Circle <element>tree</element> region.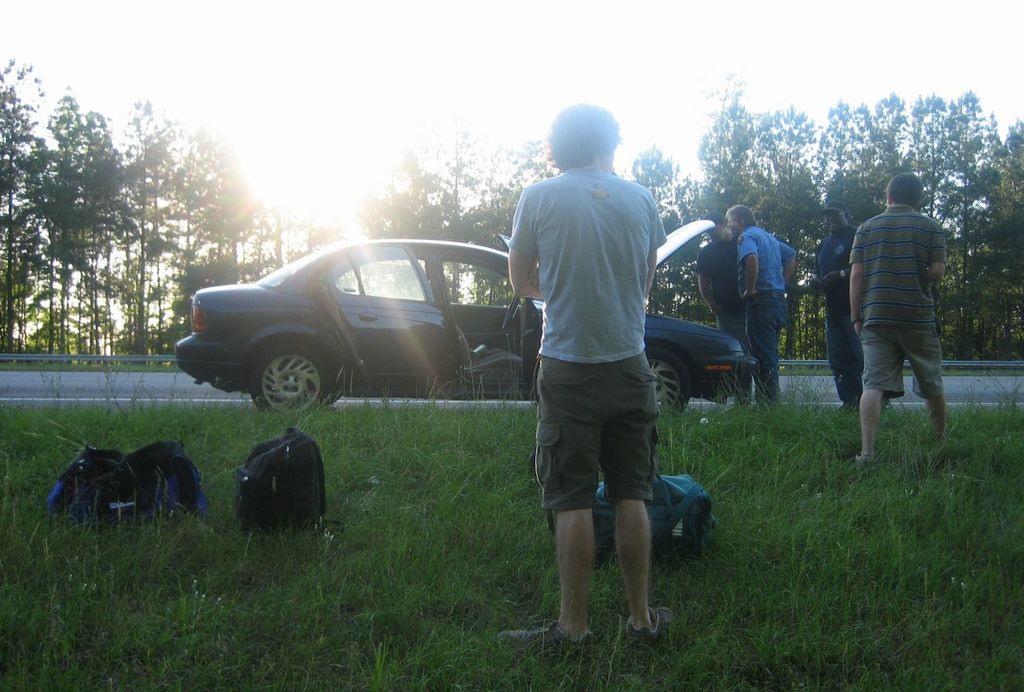
Region: x1=630 y1=66 x2=1023 y2=360.
